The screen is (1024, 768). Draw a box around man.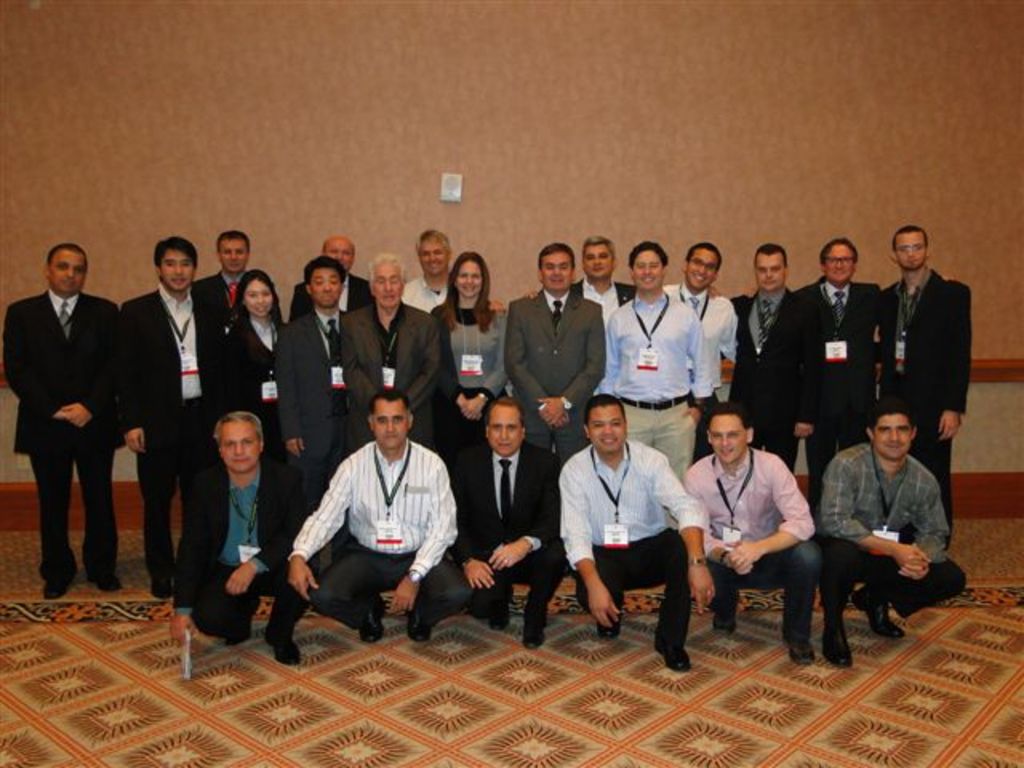
504,242,608,466.
